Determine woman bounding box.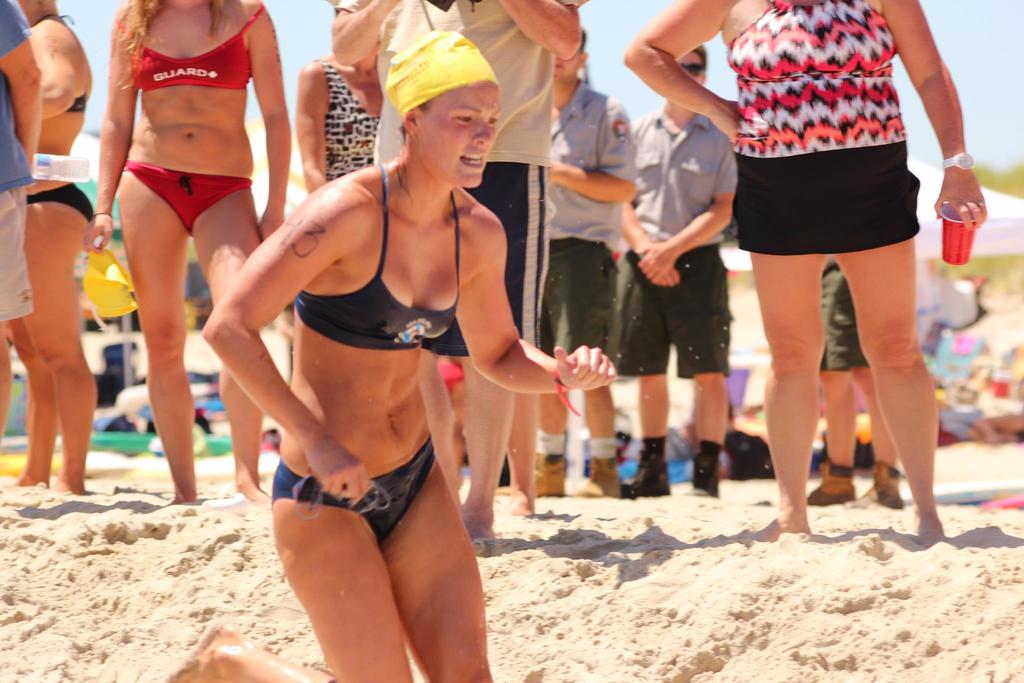
Determined: x1=6 y1=0 x2=94 y2=495.
